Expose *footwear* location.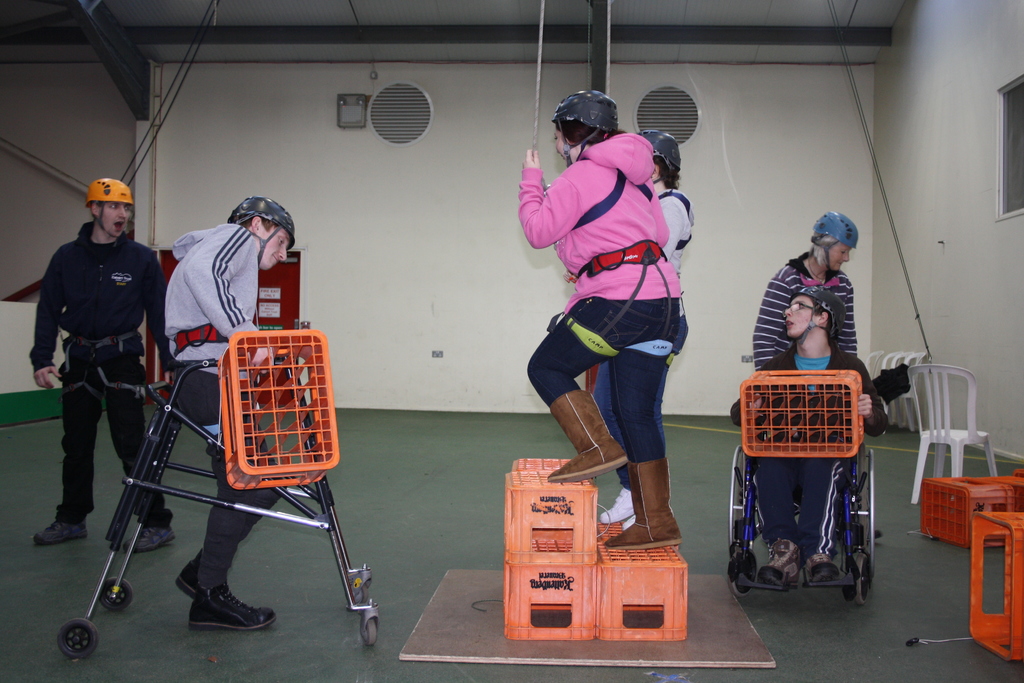
Exposed at 594:456:681:546.
